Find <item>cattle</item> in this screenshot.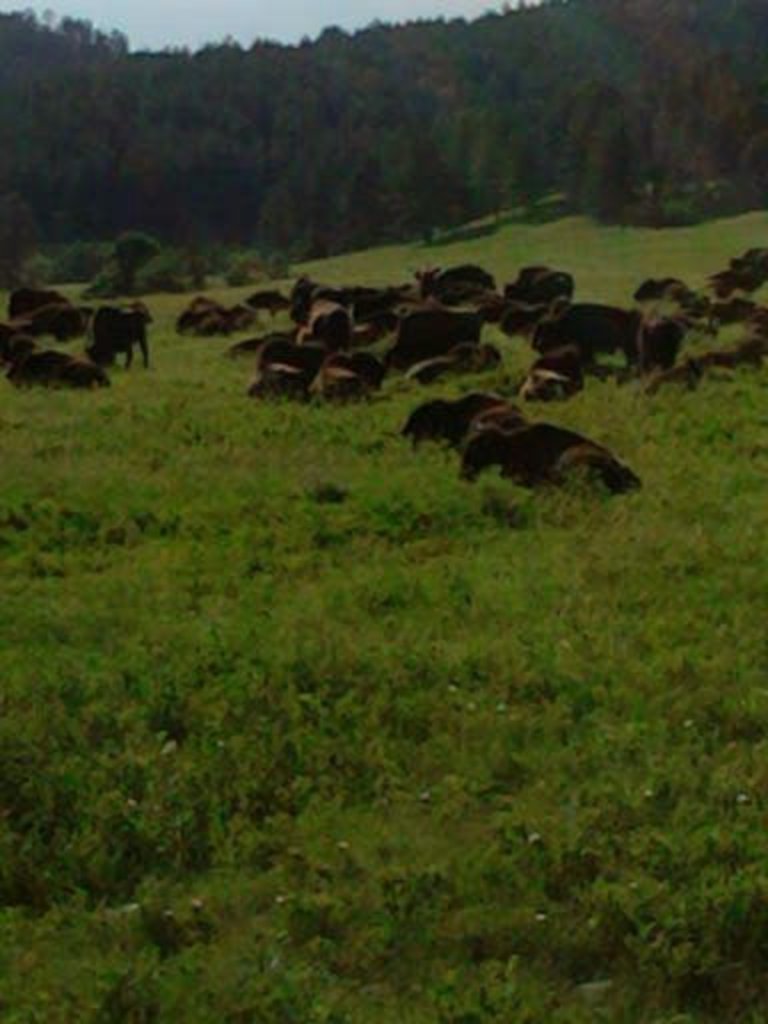
The bounding box for <item>cattle</item> is pyautogui.locateOnScreen(0, 320, 34, 368).
